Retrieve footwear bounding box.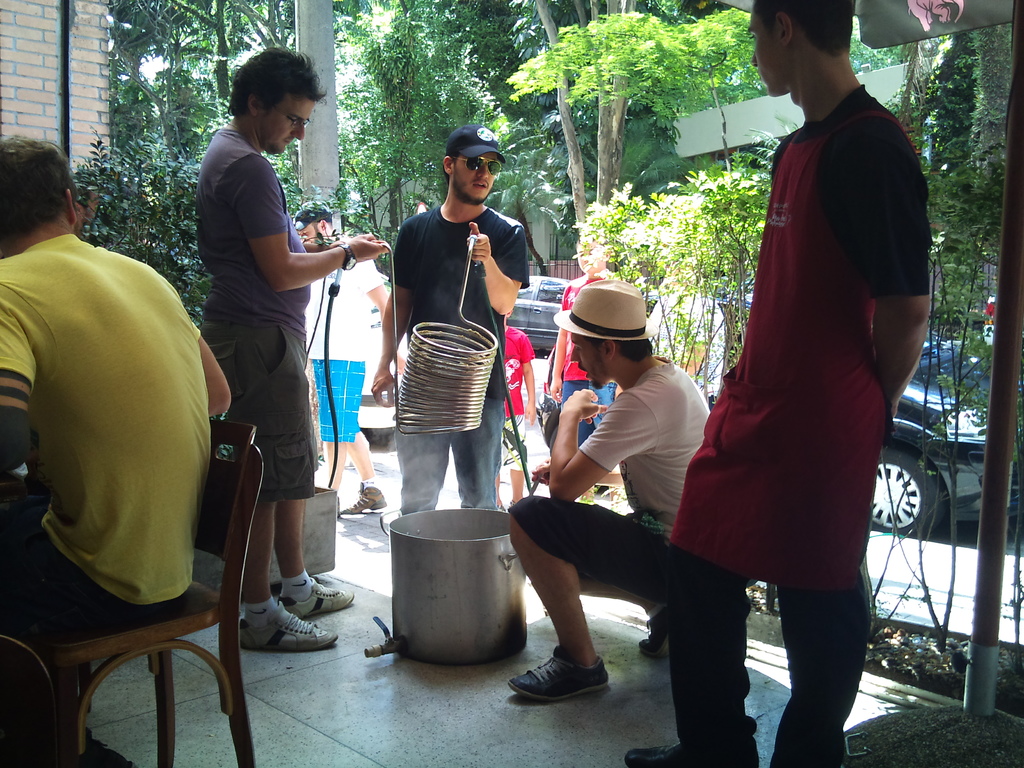
Bounding box: (513,635,606,717).
